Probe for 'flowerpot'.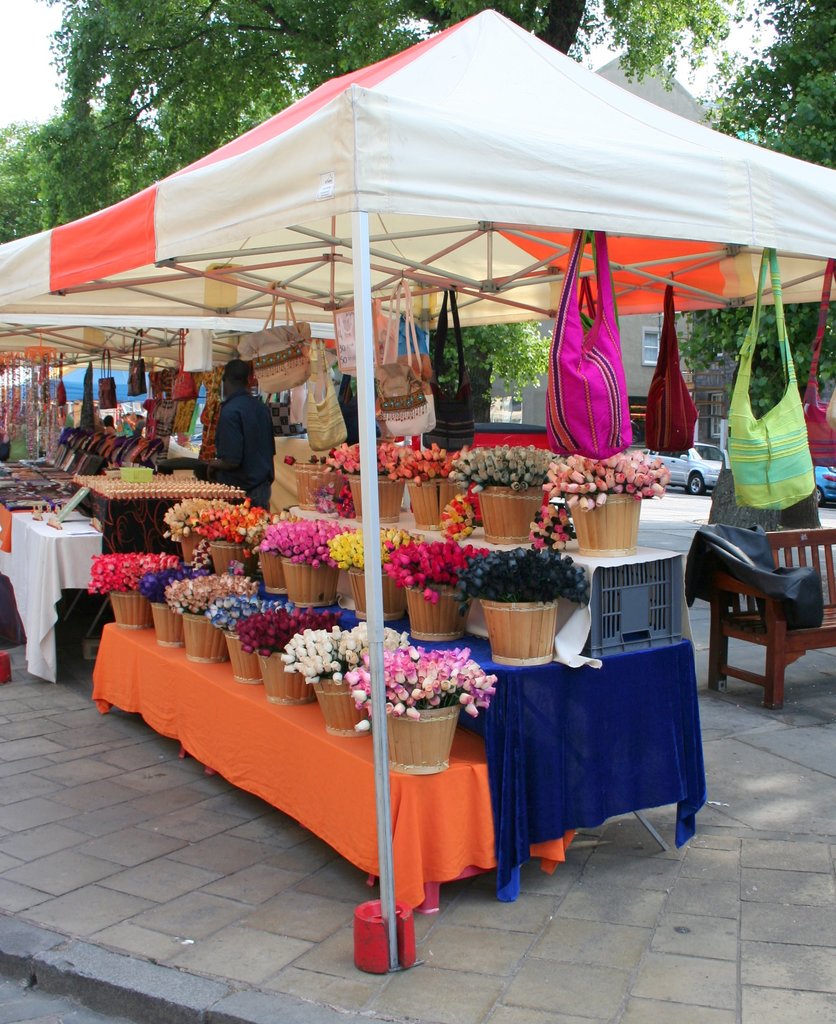
Probe result: (x1=211, y1=540, x2=246, y2=576).
